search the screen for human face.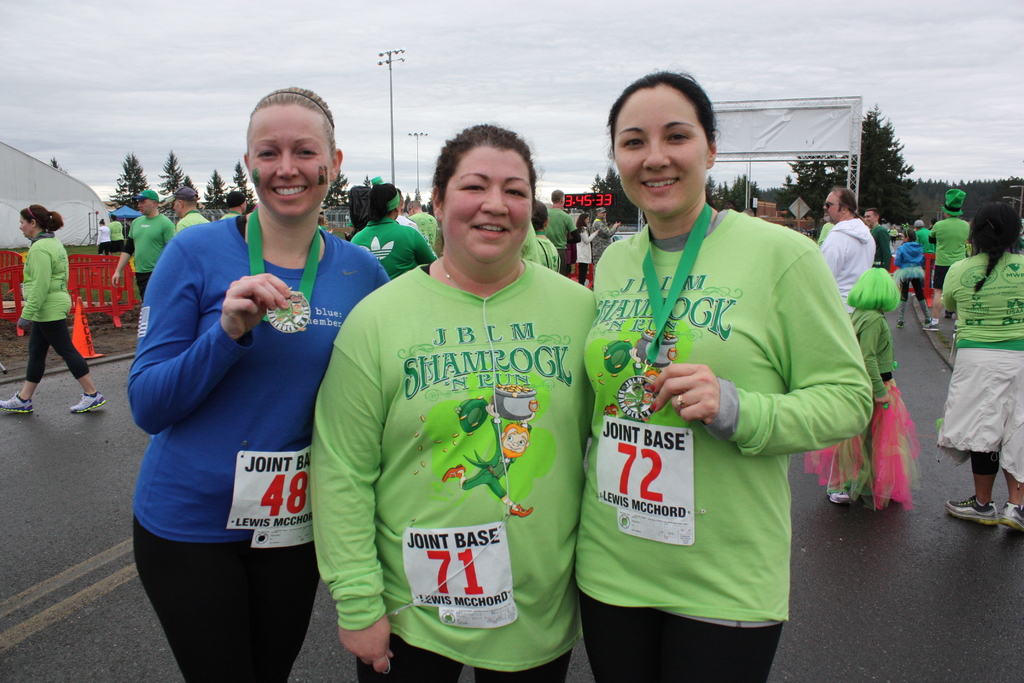
Found at (614, 92, 708, 216).
